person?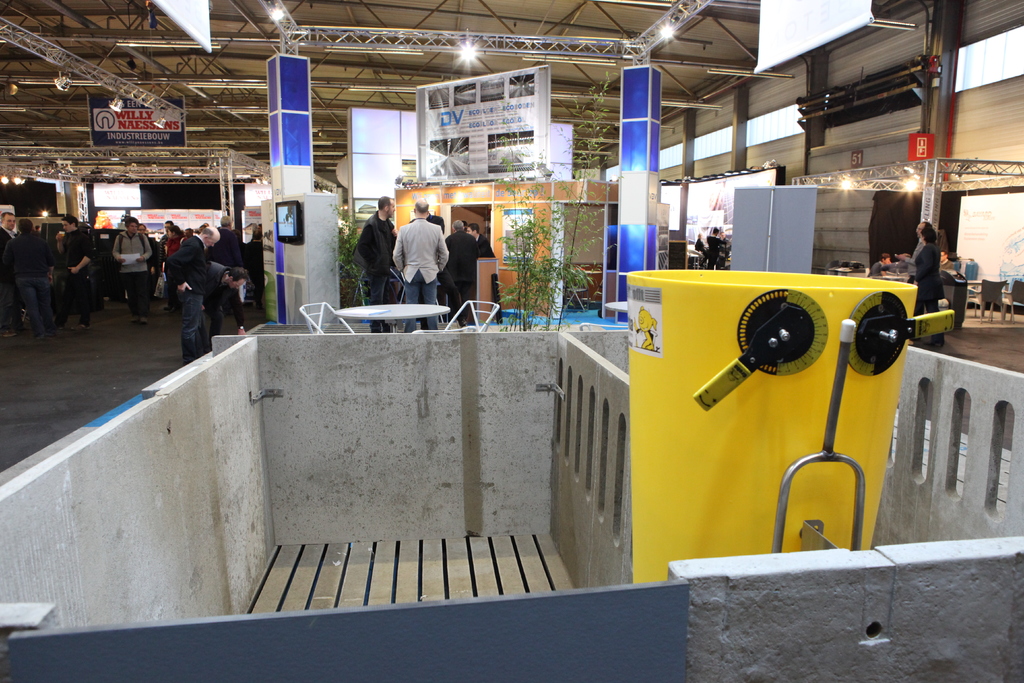
<box>360,197,391,304</box>
